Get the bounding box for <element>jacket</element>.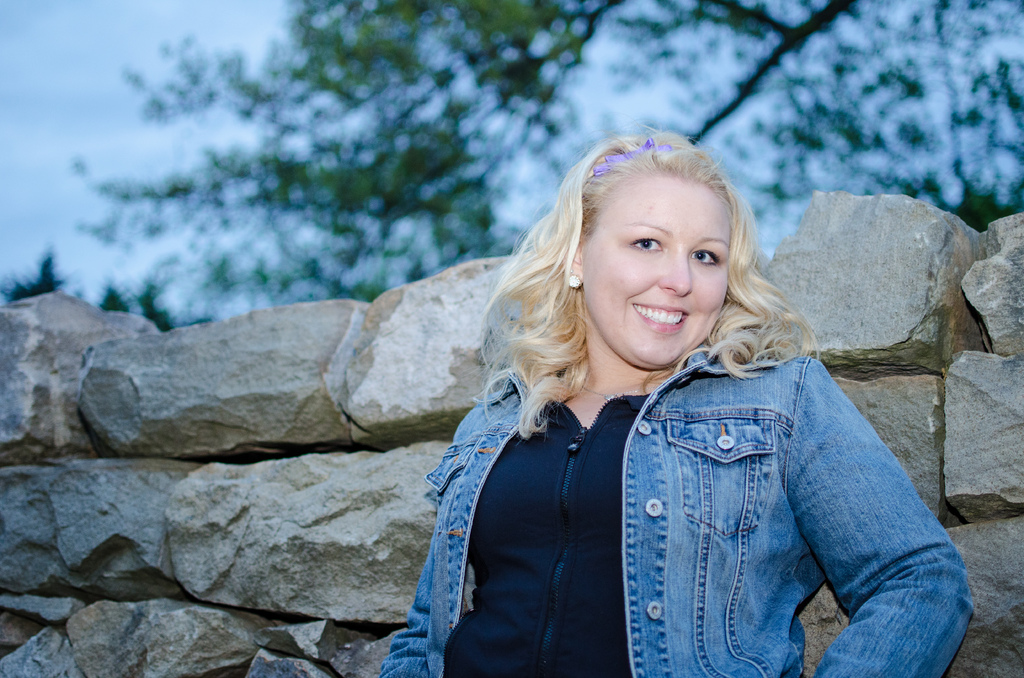
pyautogui.locateOnScreen(359, 380, 1004, 677).
